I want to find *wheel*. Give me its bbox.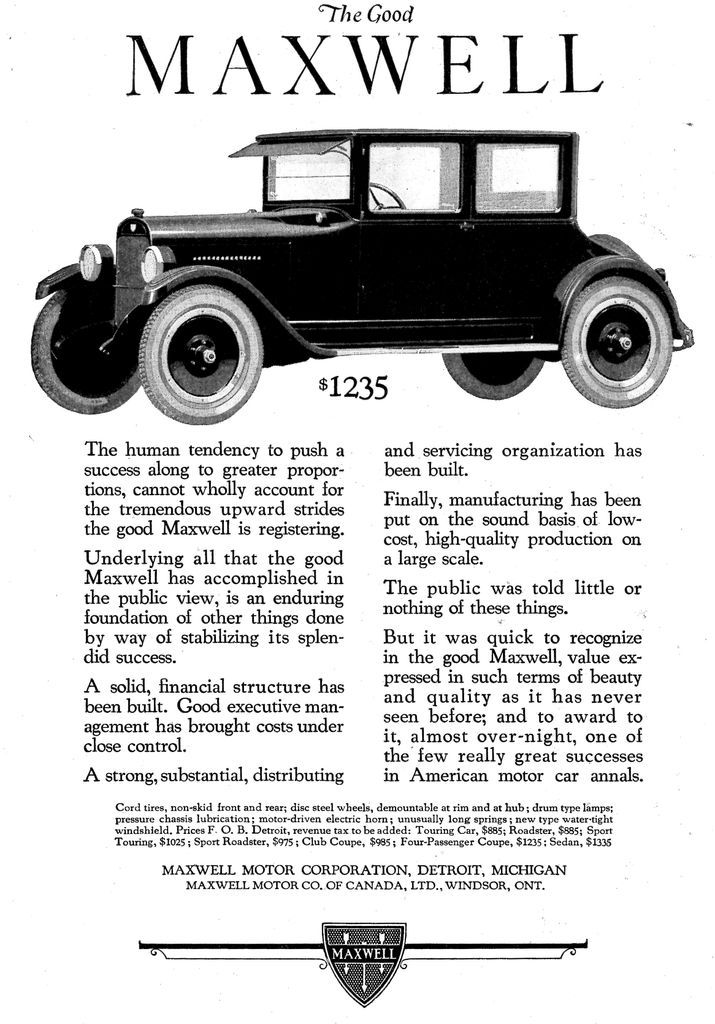
crop(560, 273, 672, 408).
